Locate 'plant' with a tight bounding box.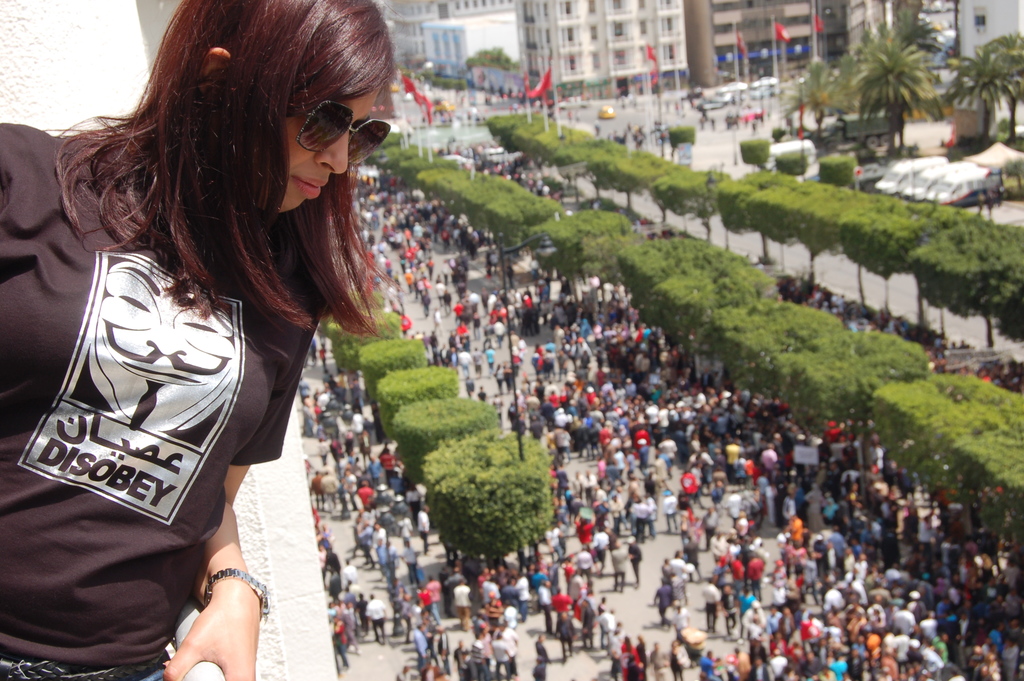
crop(414, 437, 551, 558).
